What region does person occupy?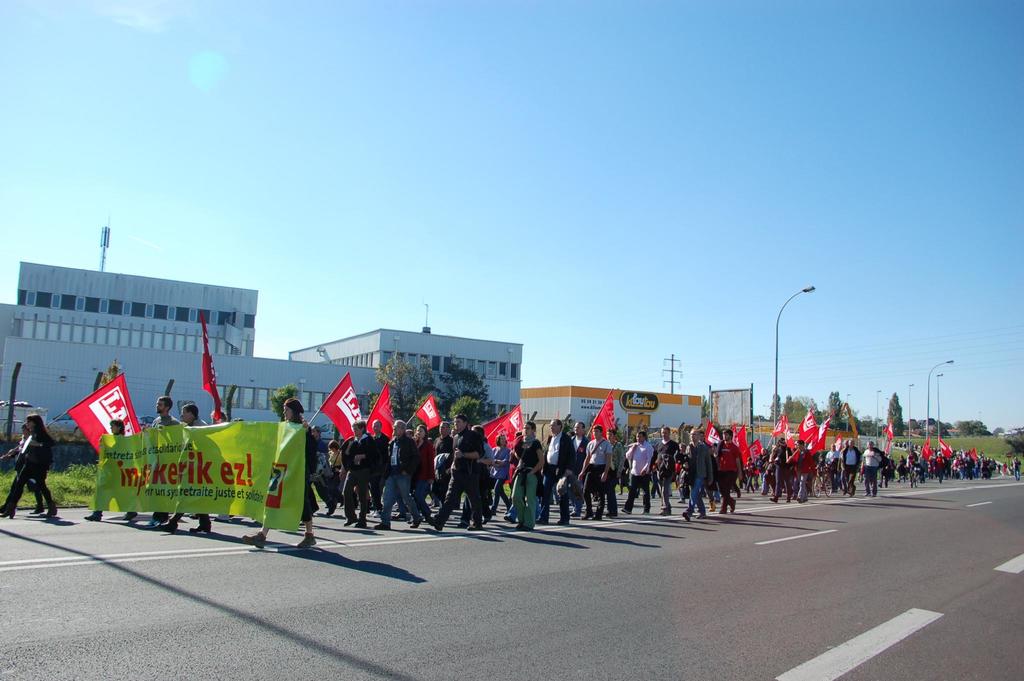
141 392 184 531.
